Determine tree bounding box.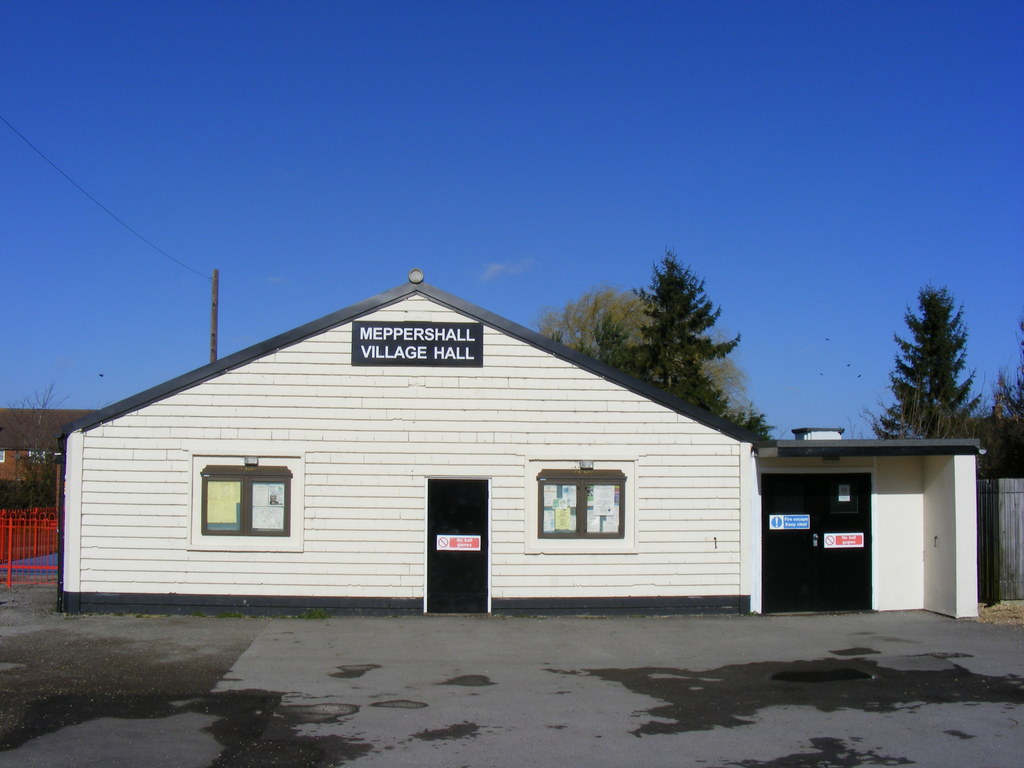
Determined: Rect(984, 319, 1023, 486).
